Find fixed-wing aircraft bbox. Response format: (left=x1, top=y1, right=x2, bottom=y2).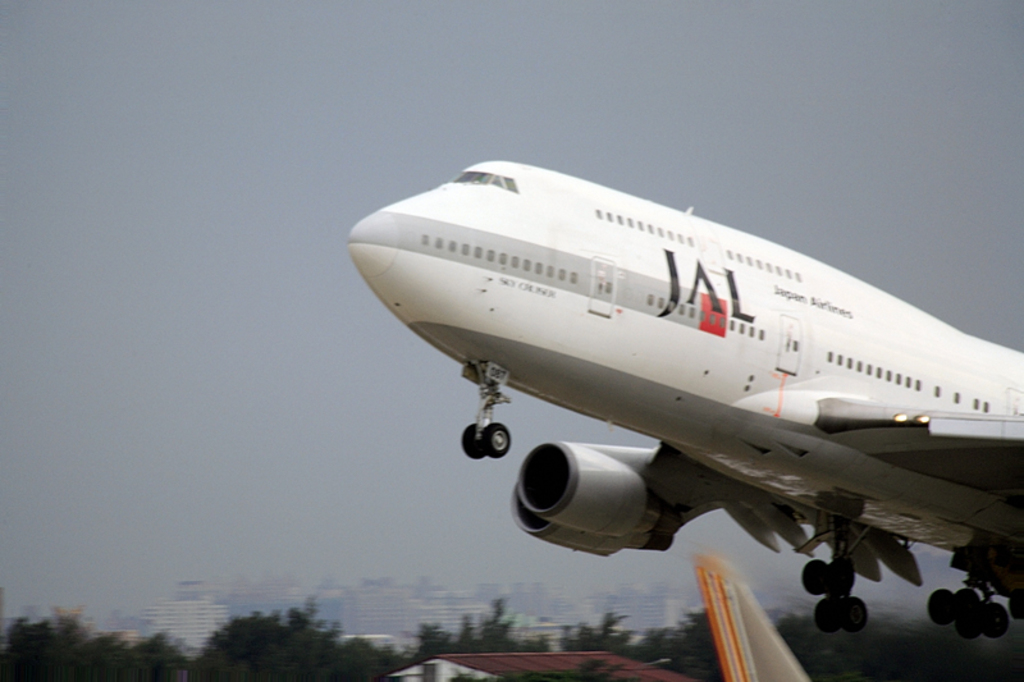
(left=338, top=150, right=1023, bottom=638).
